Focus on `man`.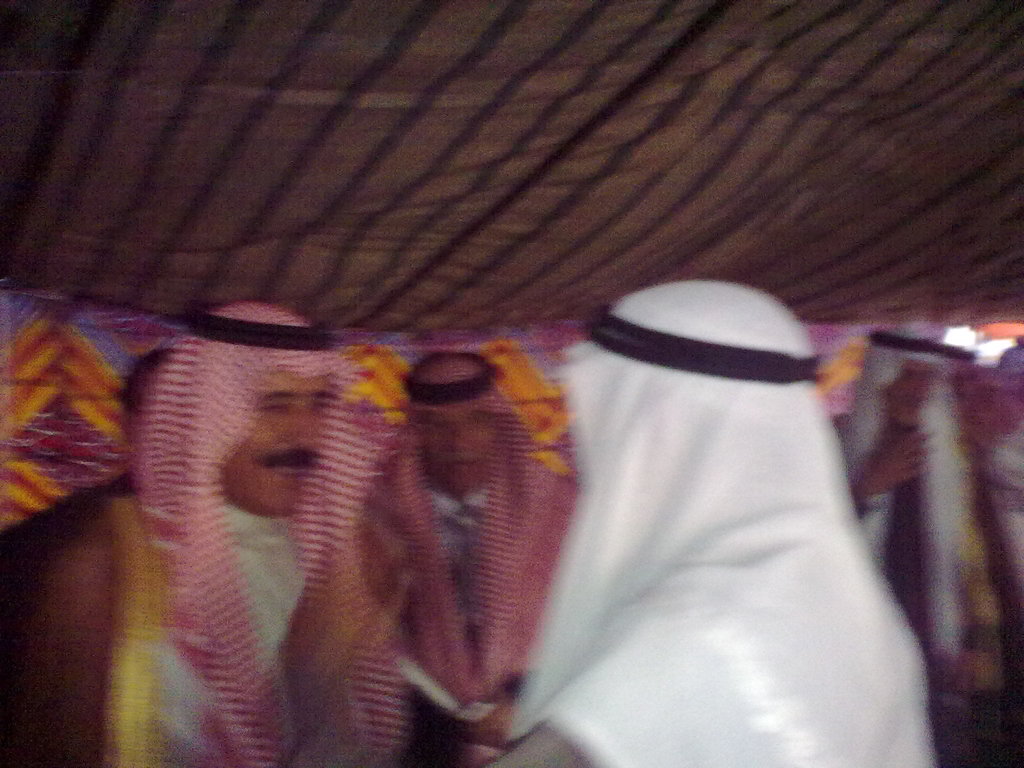
Focused at <bbox>484, 274, 932, 767</bbox>.
